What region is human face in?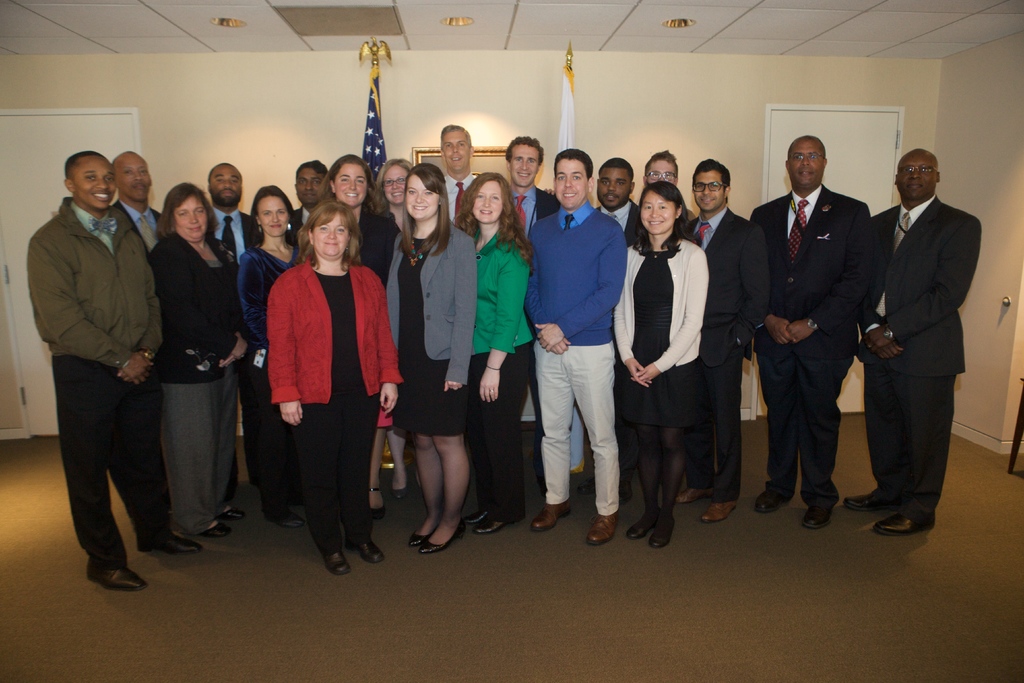
{"x1": 255, "y1": 195, "x2": 289, "y2": 240}.
